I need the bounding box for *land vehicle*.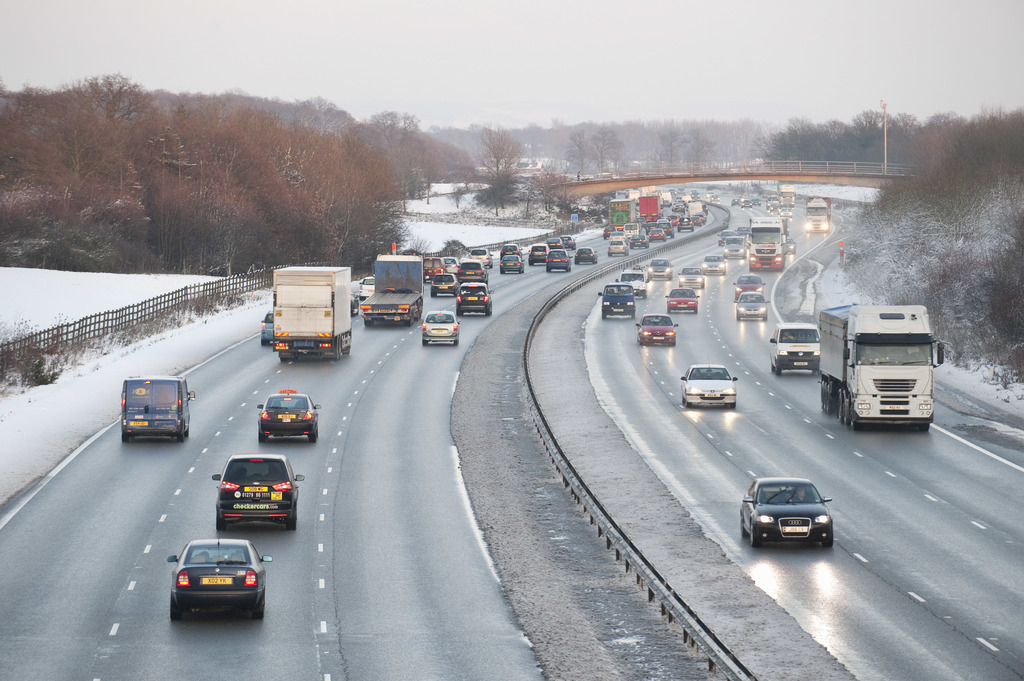
Here it is: [765,193,778,209].
